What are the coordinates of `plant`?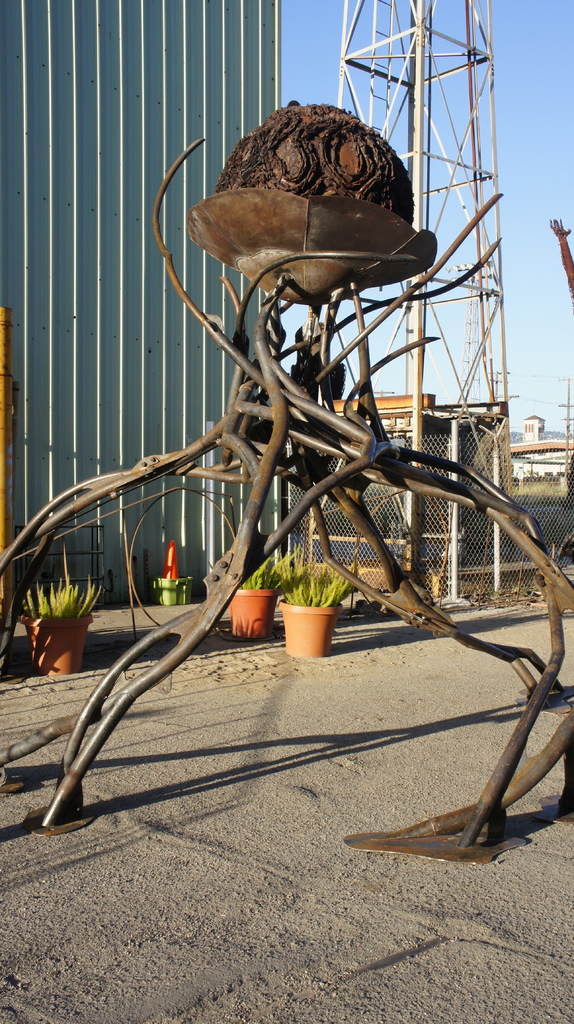
region(221, 547, 299, 588).
